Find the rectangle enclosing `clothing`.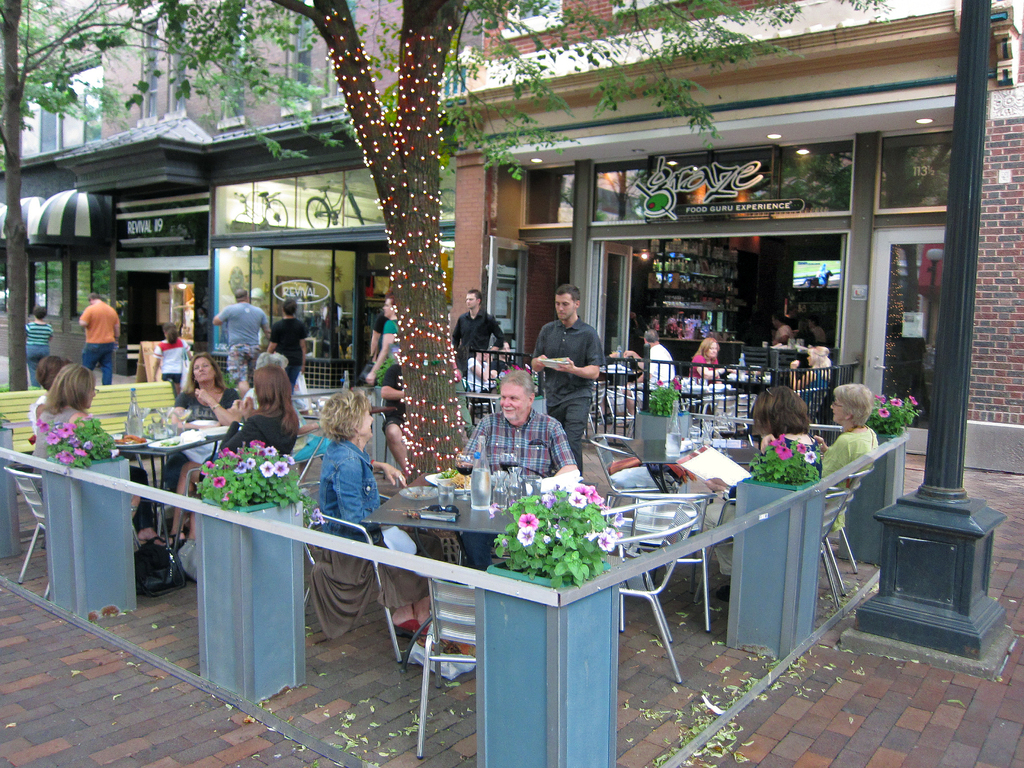
[x1=376, y1=319, x2=404, y2=367].
